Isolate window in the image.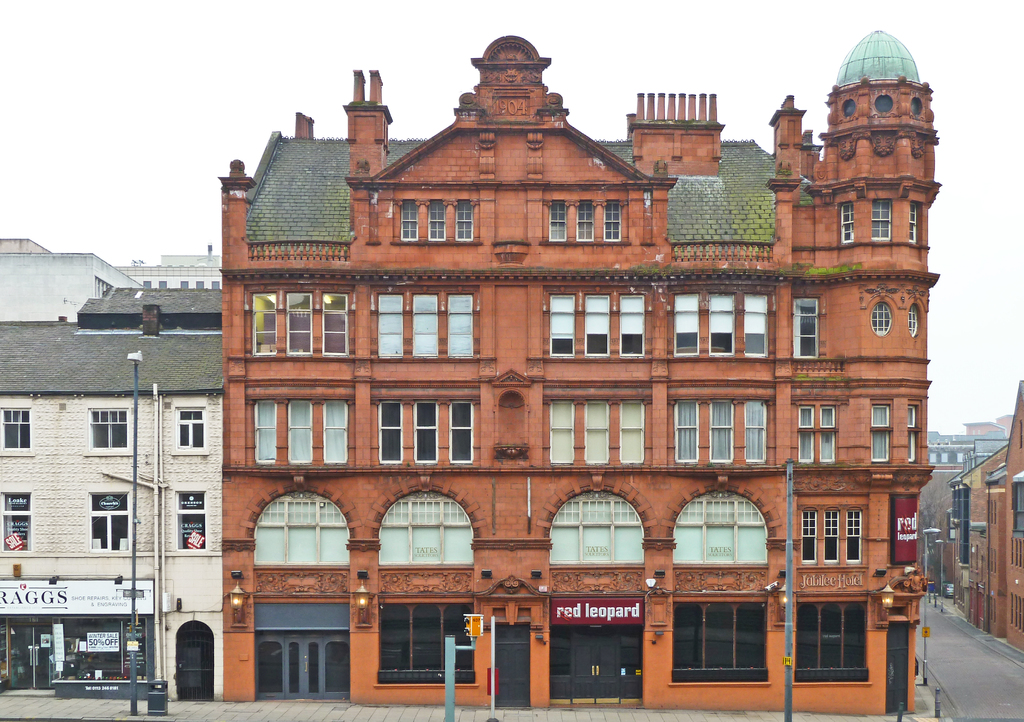
Isolated region: 376,288,401,362.
